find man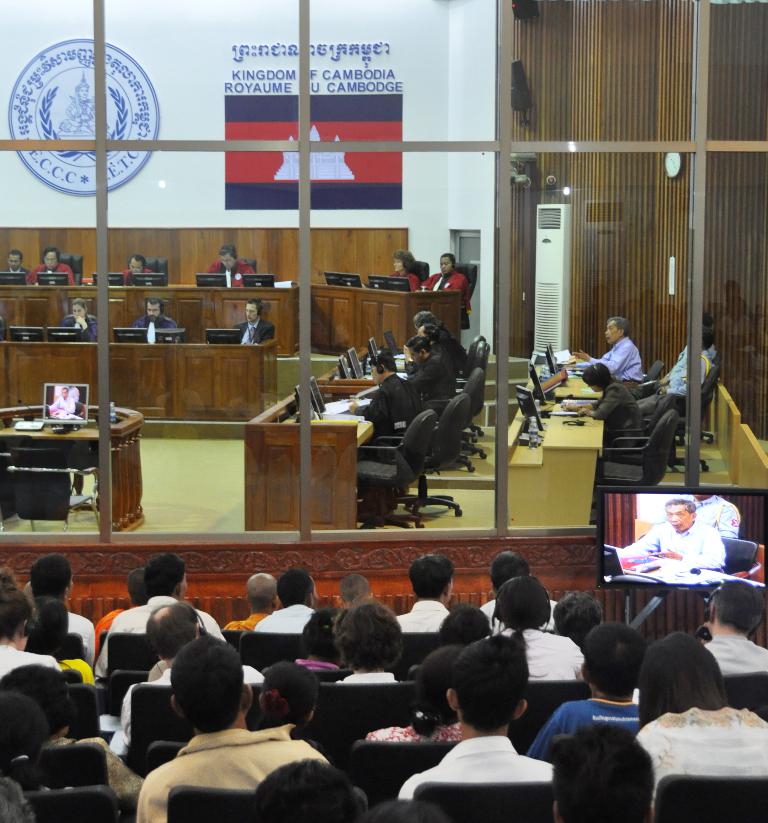
[552,721,655,822]
